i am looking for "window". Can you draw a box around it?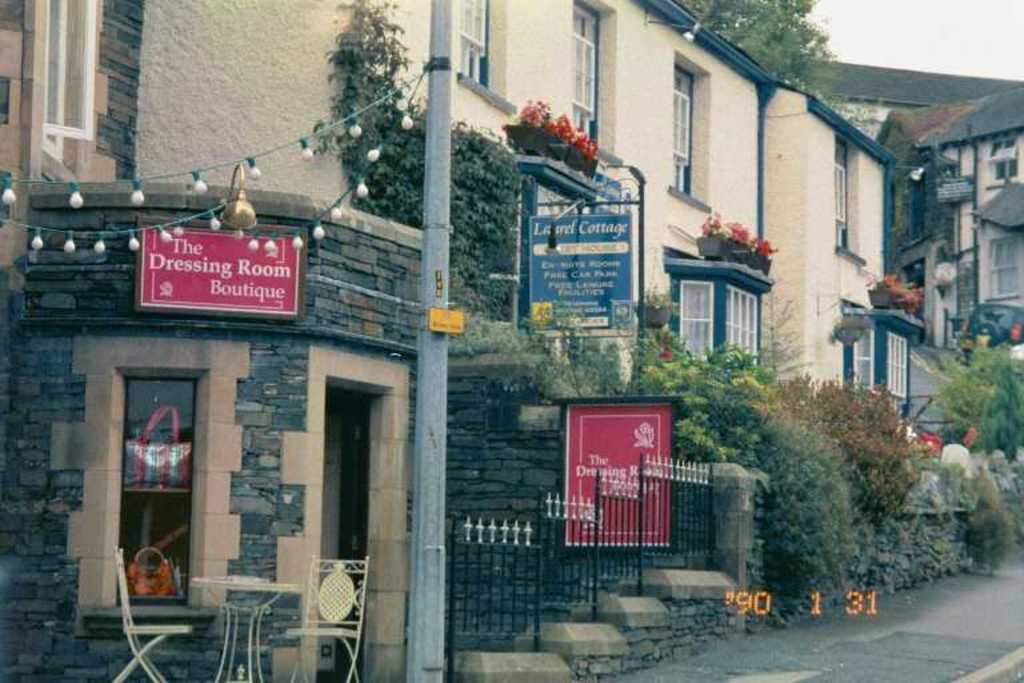
Sure, the bounding box is left=567, top=0, right=605, bottom=144.
